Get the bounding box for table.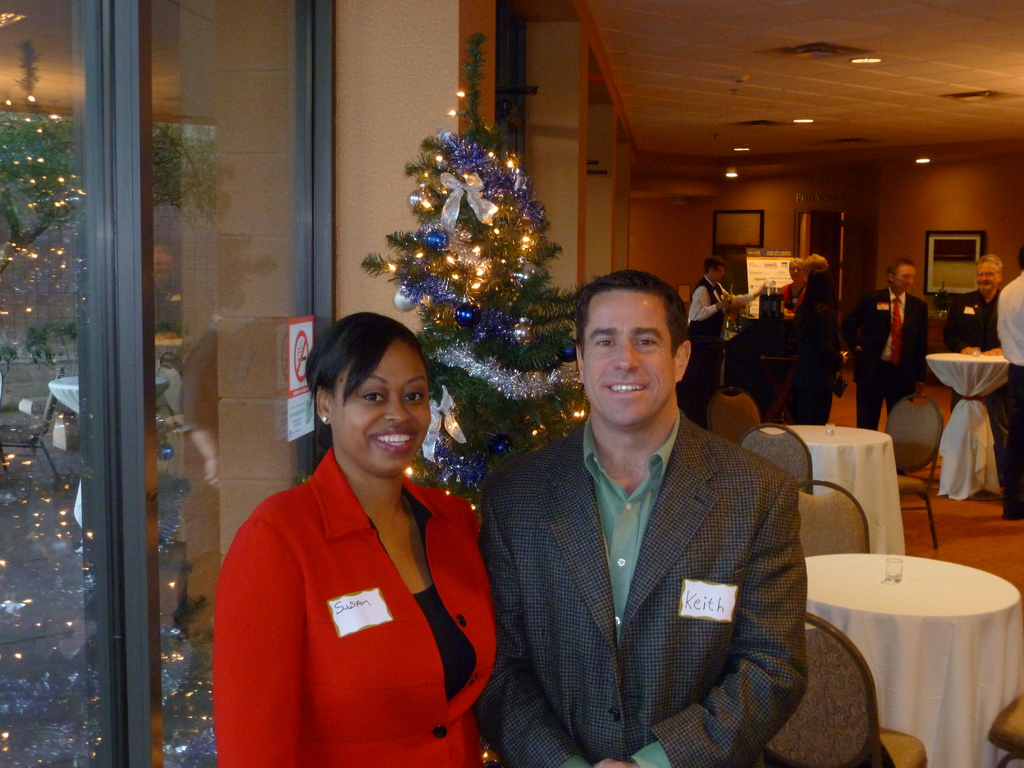
(left=925, top=358, right=1014, bottom=498).
